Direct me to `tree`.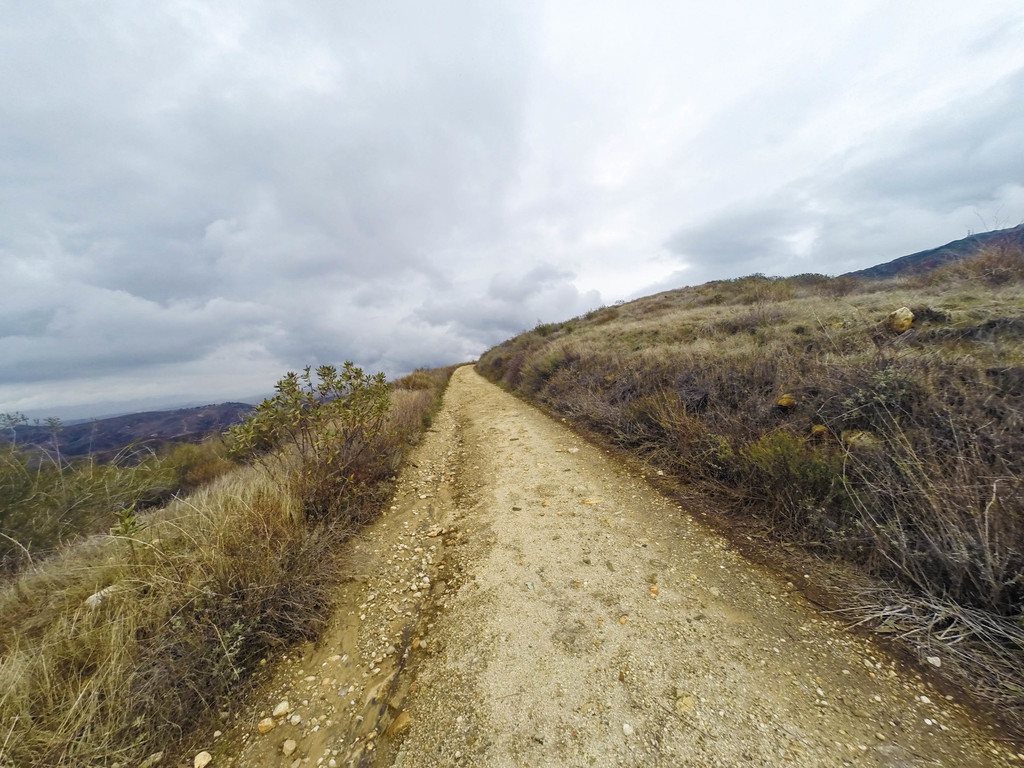
Direction: [x1=212, y1=358, x2=397, y2=514].
